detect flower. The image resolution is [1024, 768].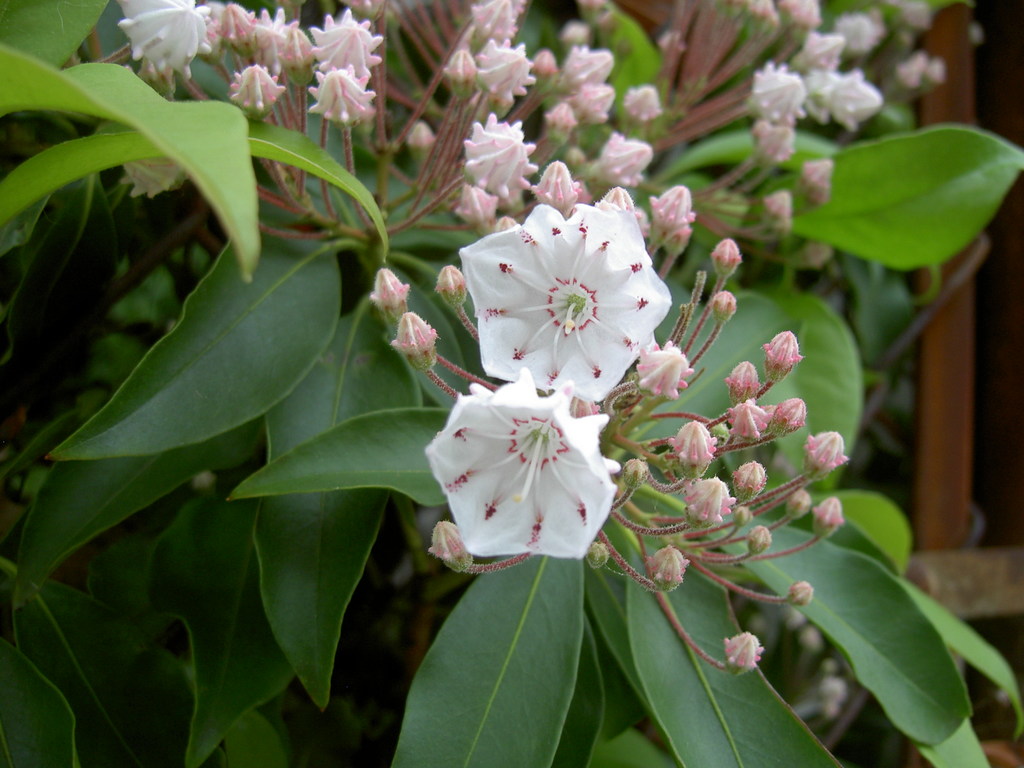
locate(456, 202, 675, 406).
